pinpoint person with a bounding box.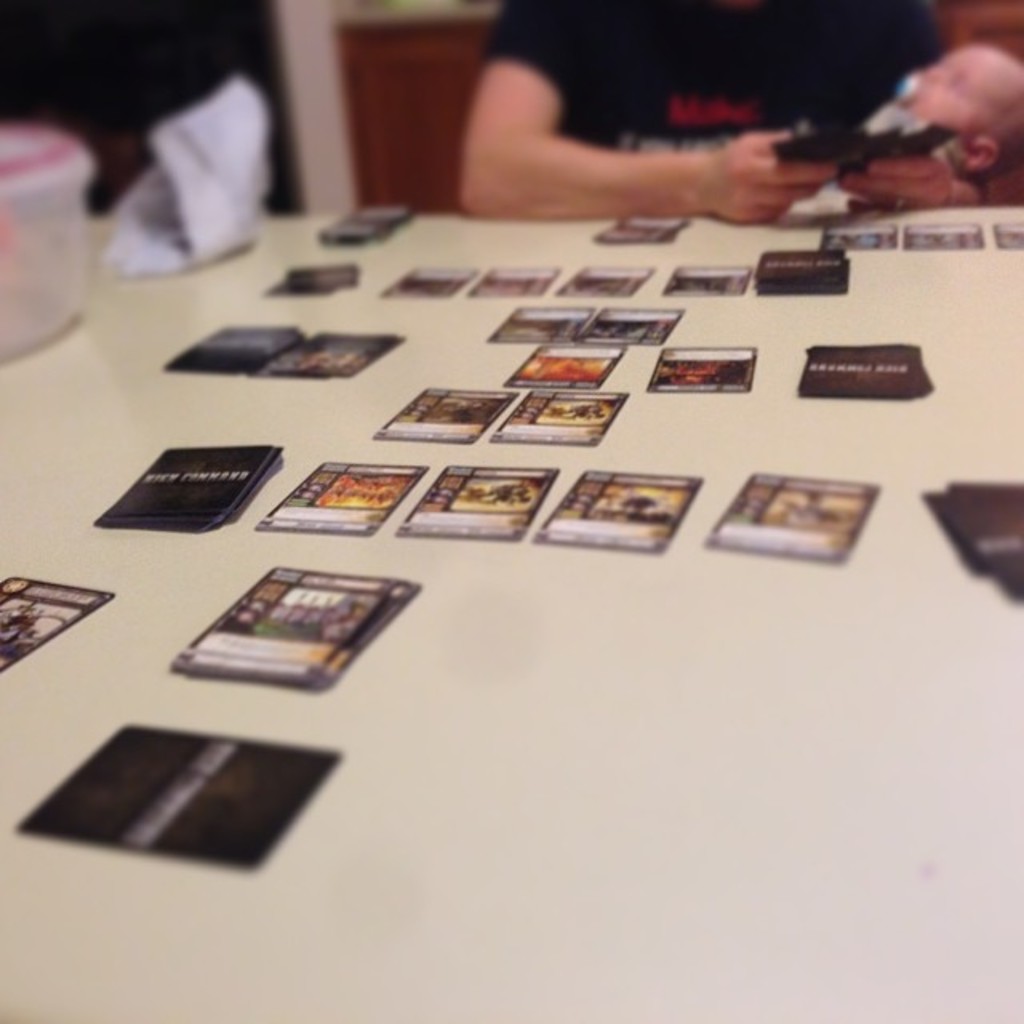
BBox(454, 0, 982, 227).
